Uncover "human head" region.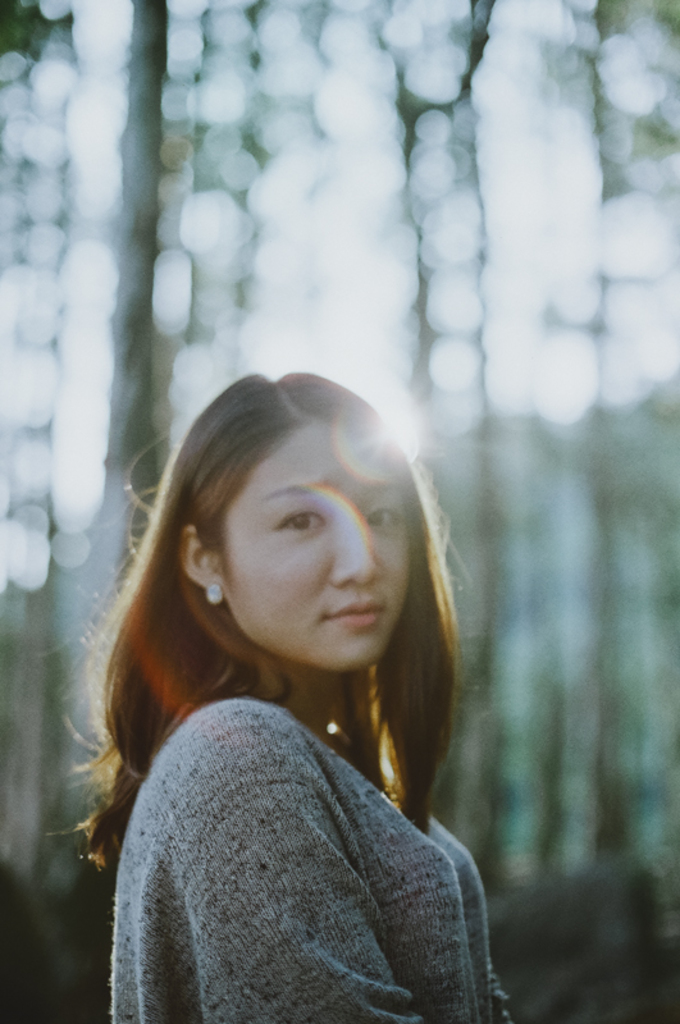
Uncovered: <region>149, 374, 429, 709</region>.
